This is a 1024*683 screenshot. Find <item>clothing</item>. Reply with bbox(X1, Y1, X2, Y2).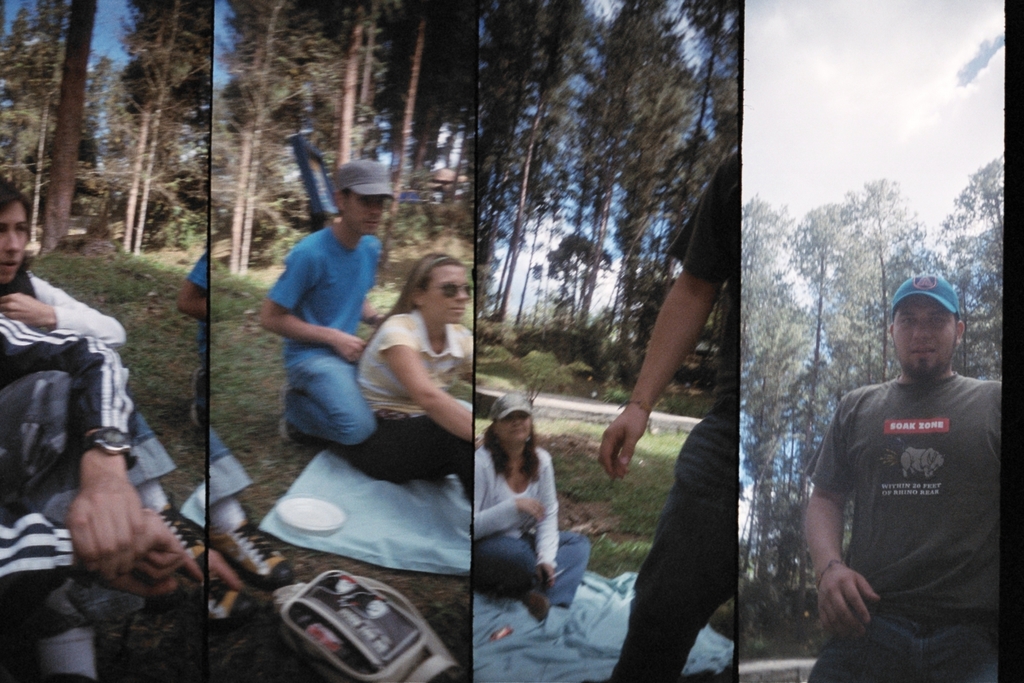
bbox(344, 305, 476, 506).
